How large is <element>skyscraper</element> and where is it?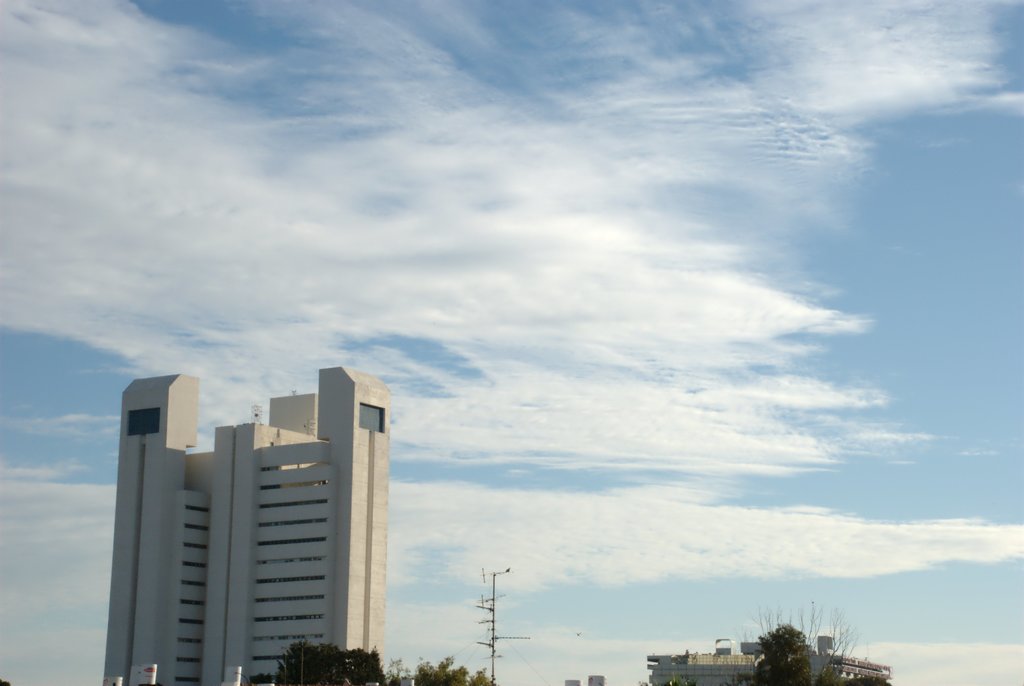
Bounding box: (x1=95, y1=370, x2=324, y2=669).
